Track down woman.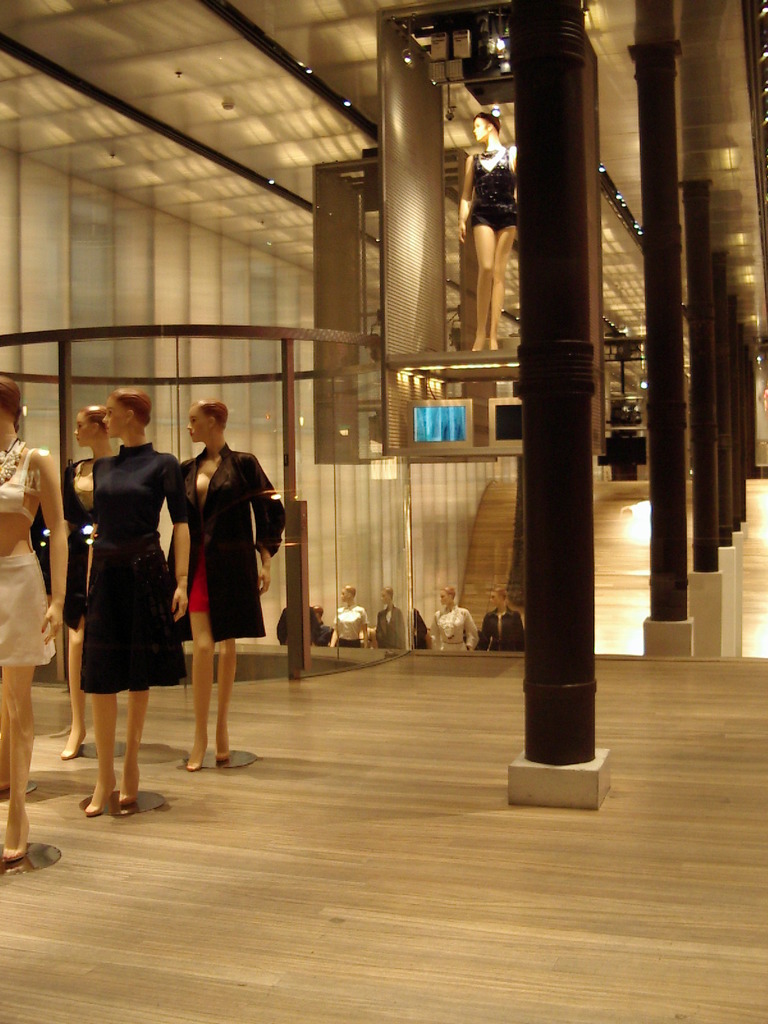
Tracked to Rect(429, 586, 479, 655).
